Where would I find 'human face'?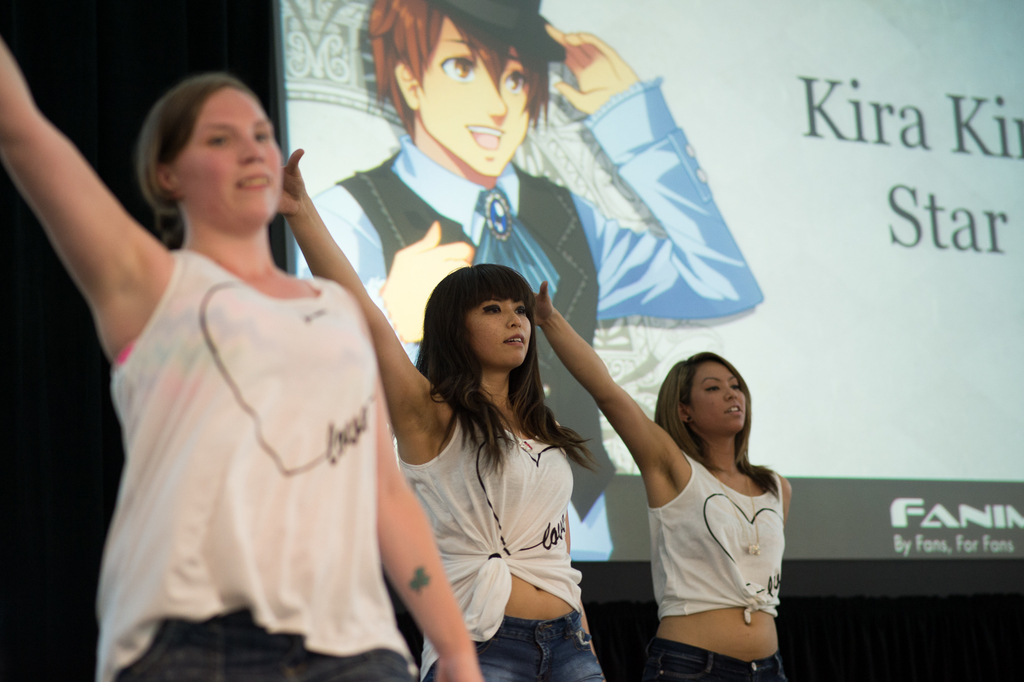
At box(687, 362, 748, 440).
